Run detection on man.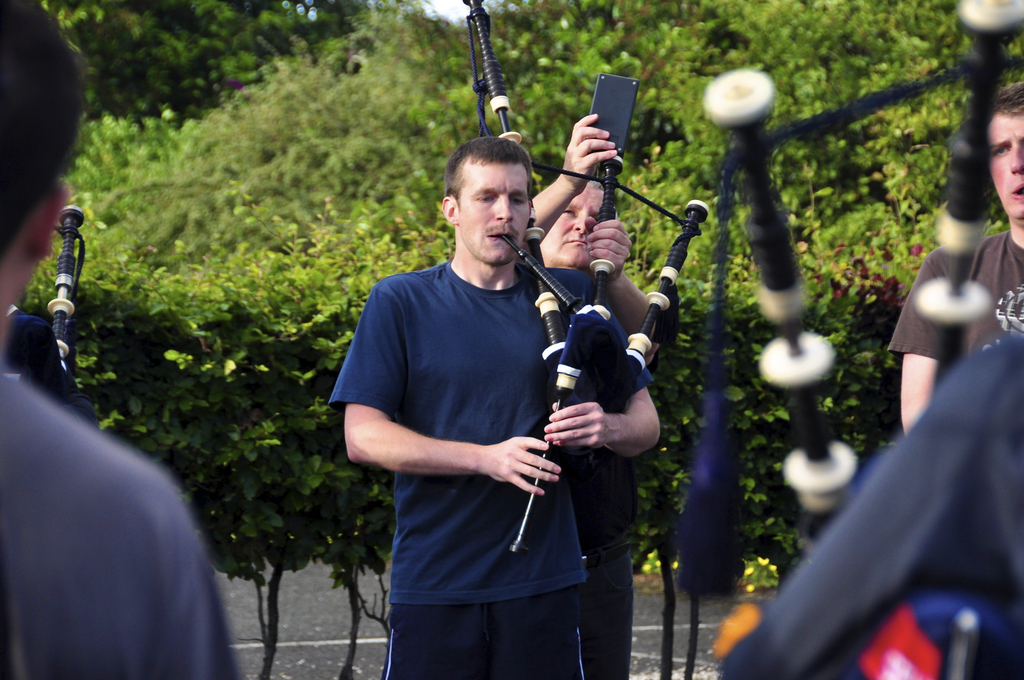
Result: bbox=(530, 114, 666, 679).
